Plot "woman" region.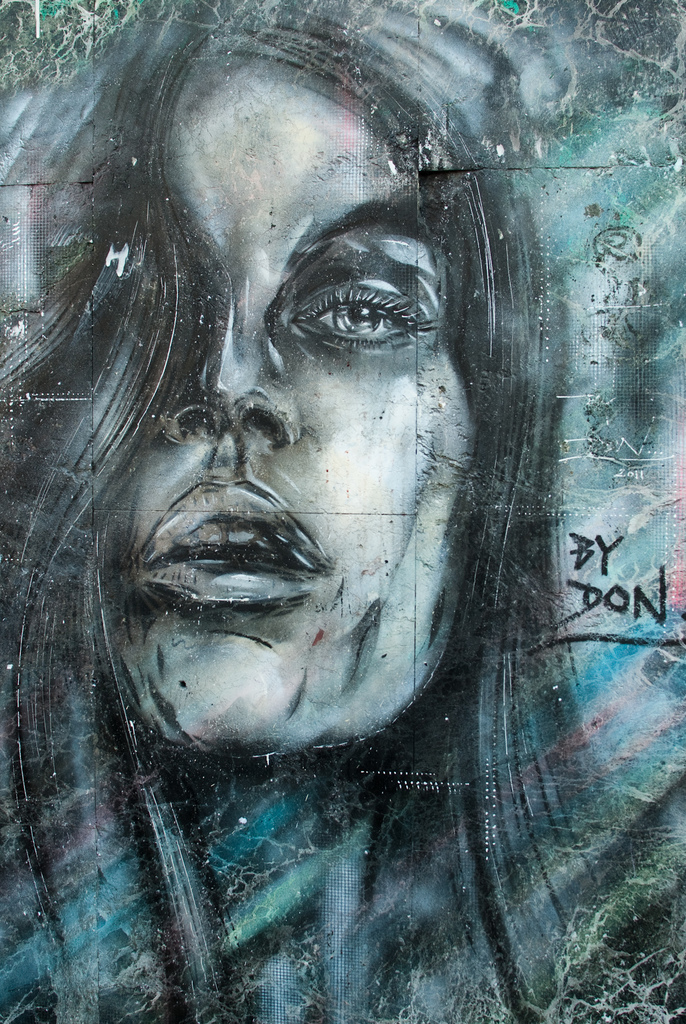
Plotted at l=14, t=12, r=621, b=945.
